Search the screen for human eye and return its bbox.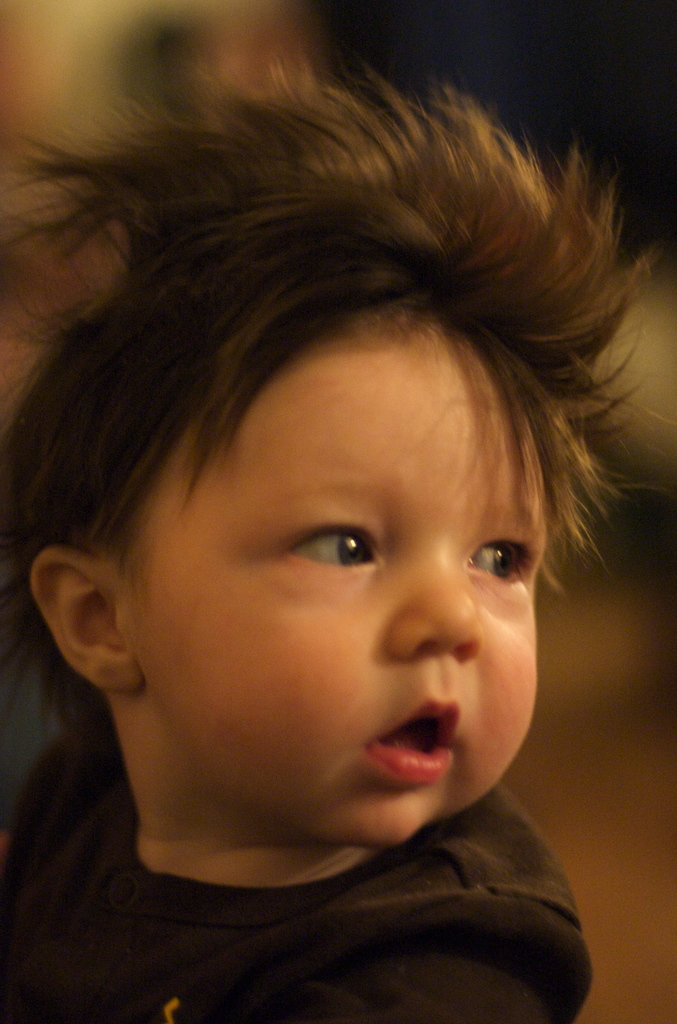
Found: pyautogui.locateOnScreen(298, 516, 395, 572).
